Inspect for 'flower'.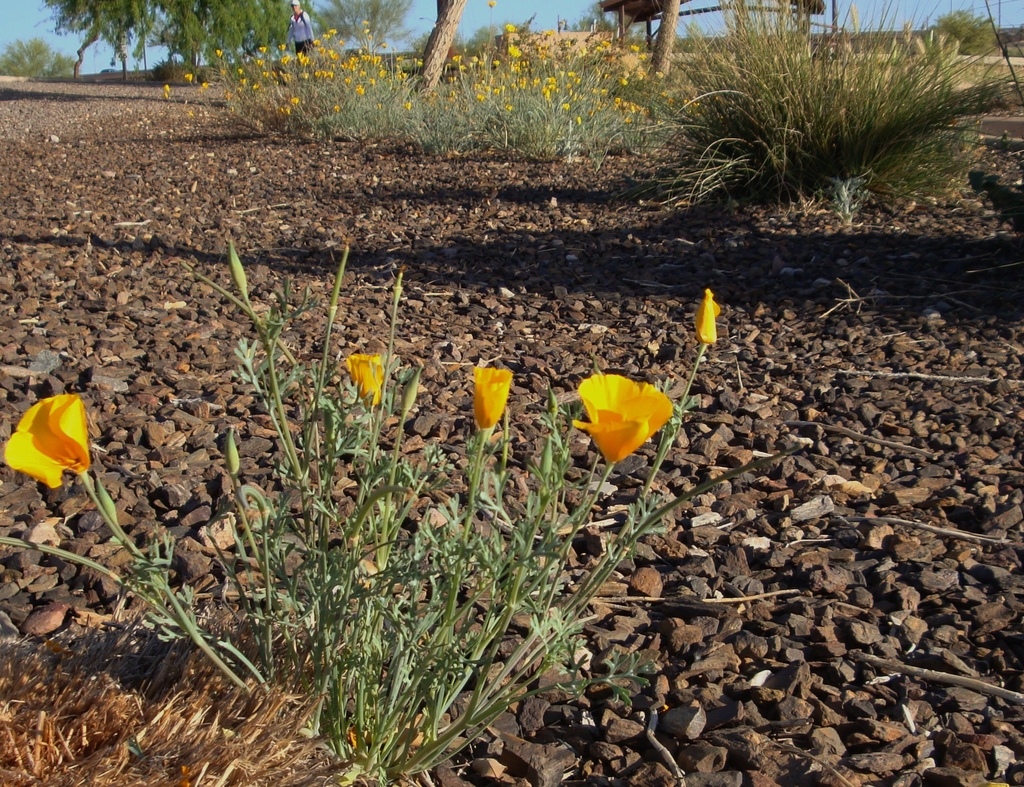
Inspection: region(1, 394, 88, 491).
